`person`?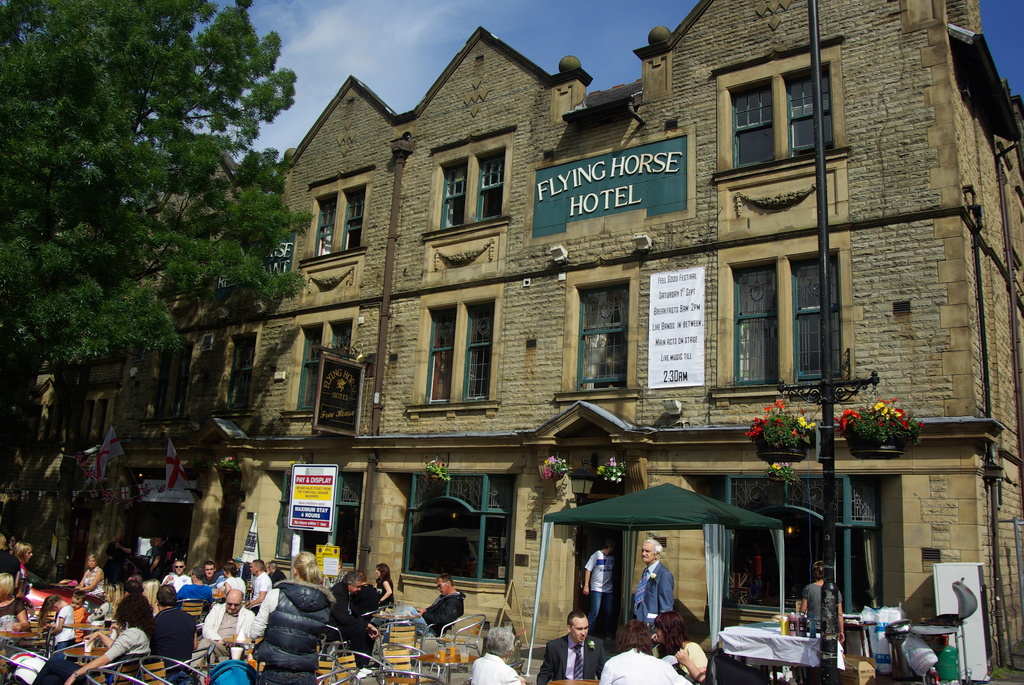
[x1=380, y1=563, x2=394, y2=603]
